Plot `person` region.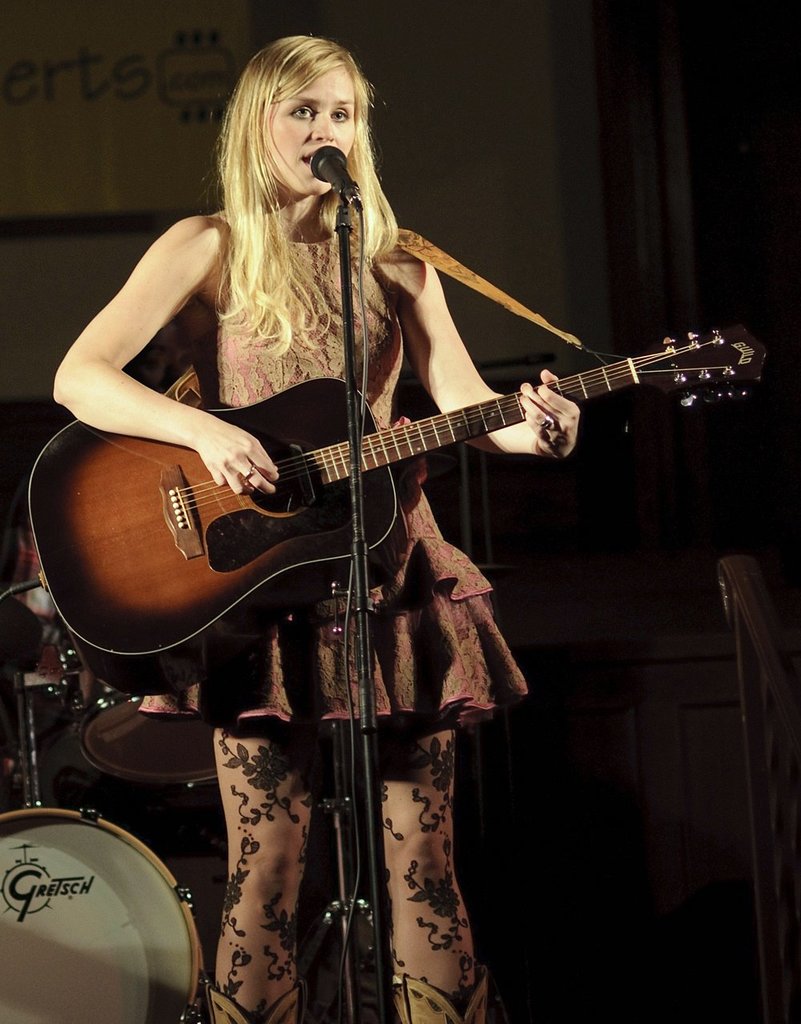
Plotted at Rect(26, 43, 728, 870).
